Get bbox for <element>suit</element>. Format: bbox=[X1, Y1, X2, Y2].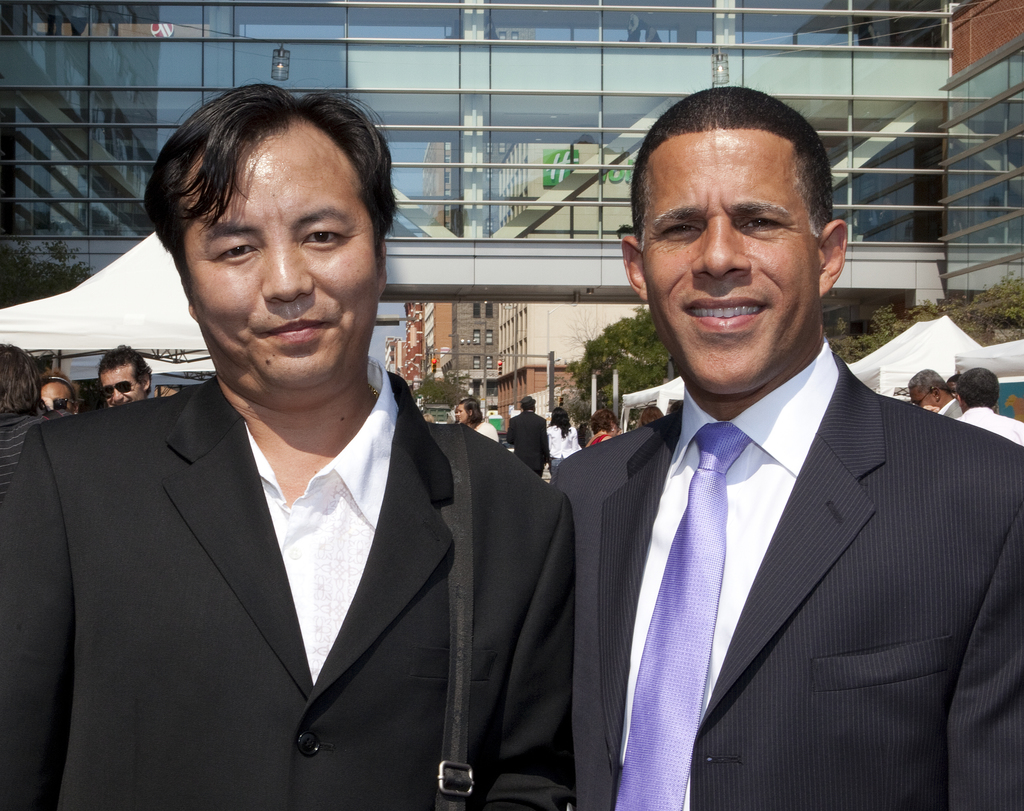
bbox=[938, 399, 960, 419].
